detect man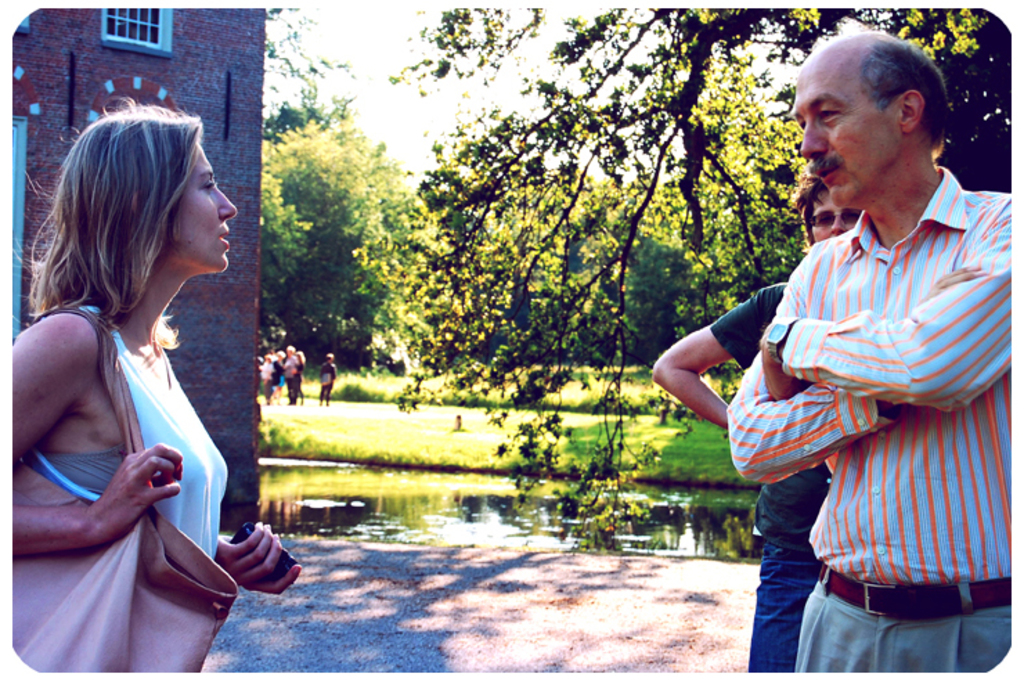
pyautogui.locateOnScreen(650, 158, 866, 680)
